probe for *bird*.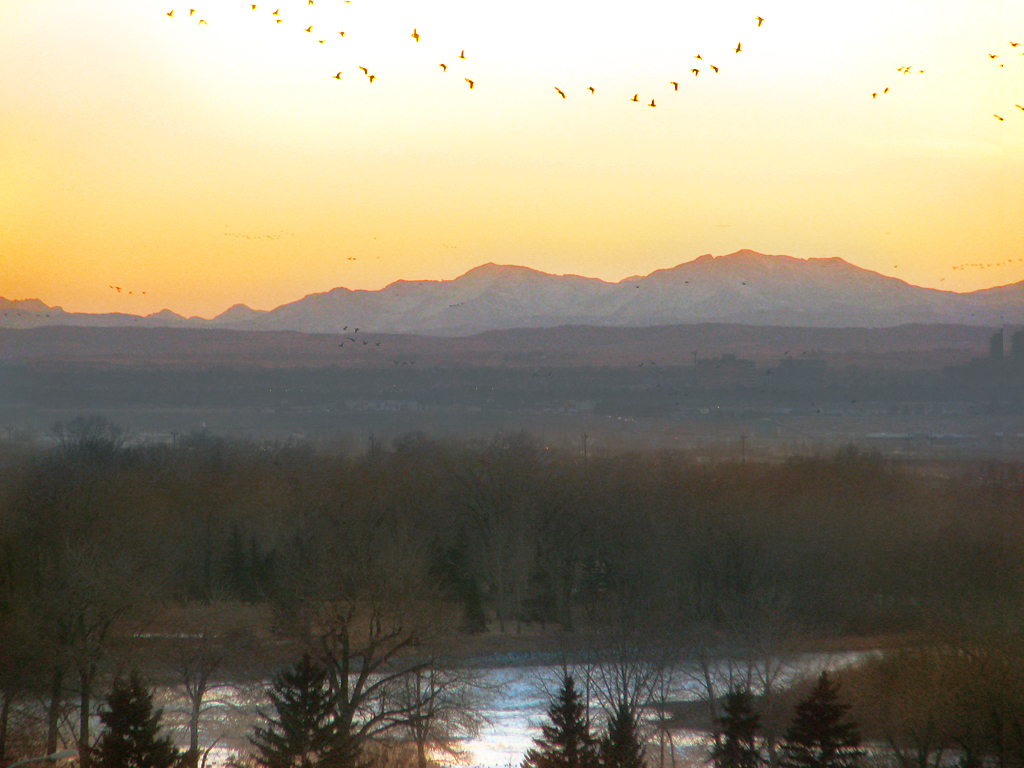
Probe result: box=[587, 85, 593, 96].
